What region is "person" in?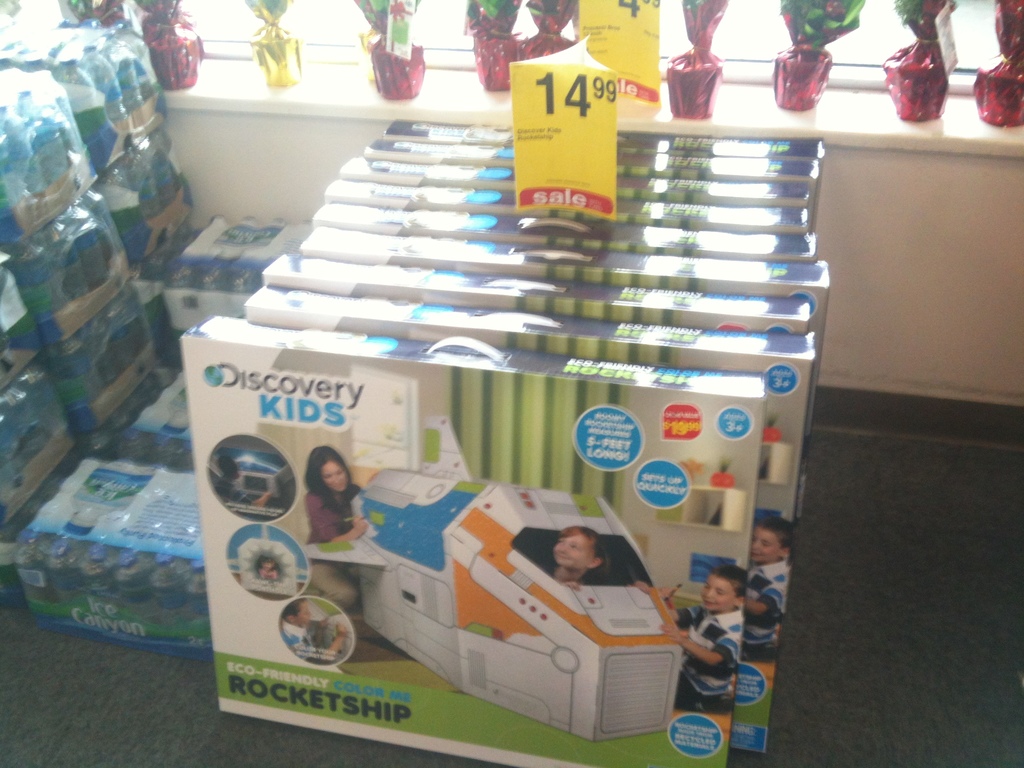
(x1=751, y1=514, x2=792, y2=654).
